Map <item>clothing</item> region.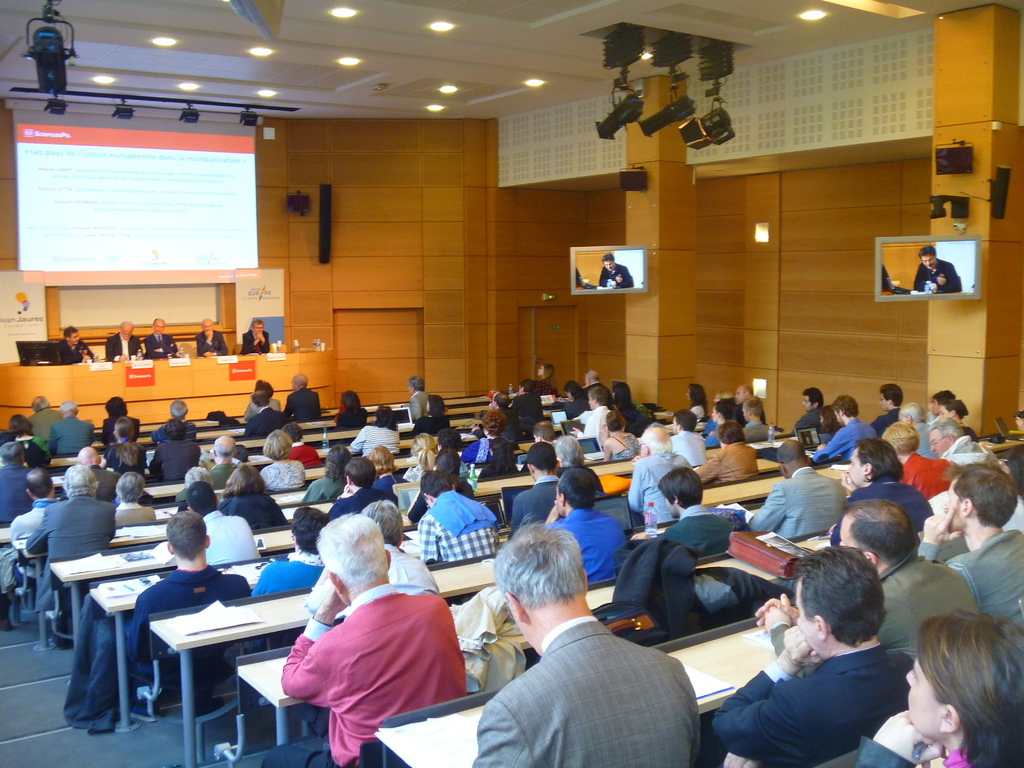
Mapped to [x1=193, y1=326, x2=229, y2=365].
